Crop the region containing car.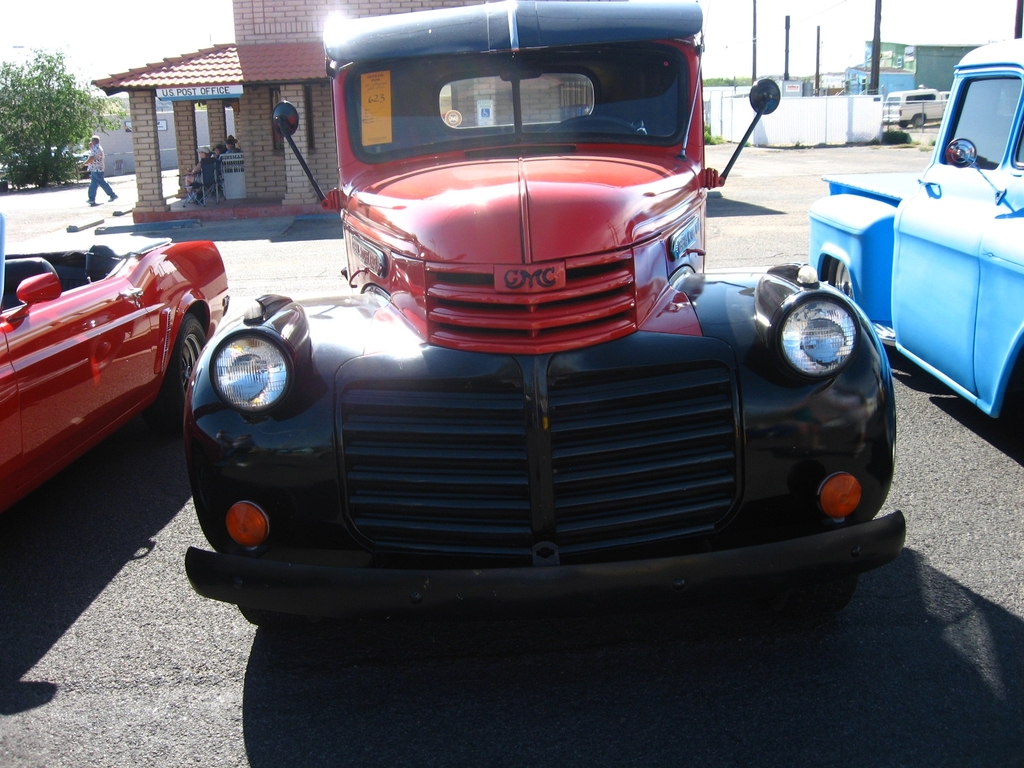
Crop region: pyautogui.locateOnScreen(184, 0, 907, 610).
